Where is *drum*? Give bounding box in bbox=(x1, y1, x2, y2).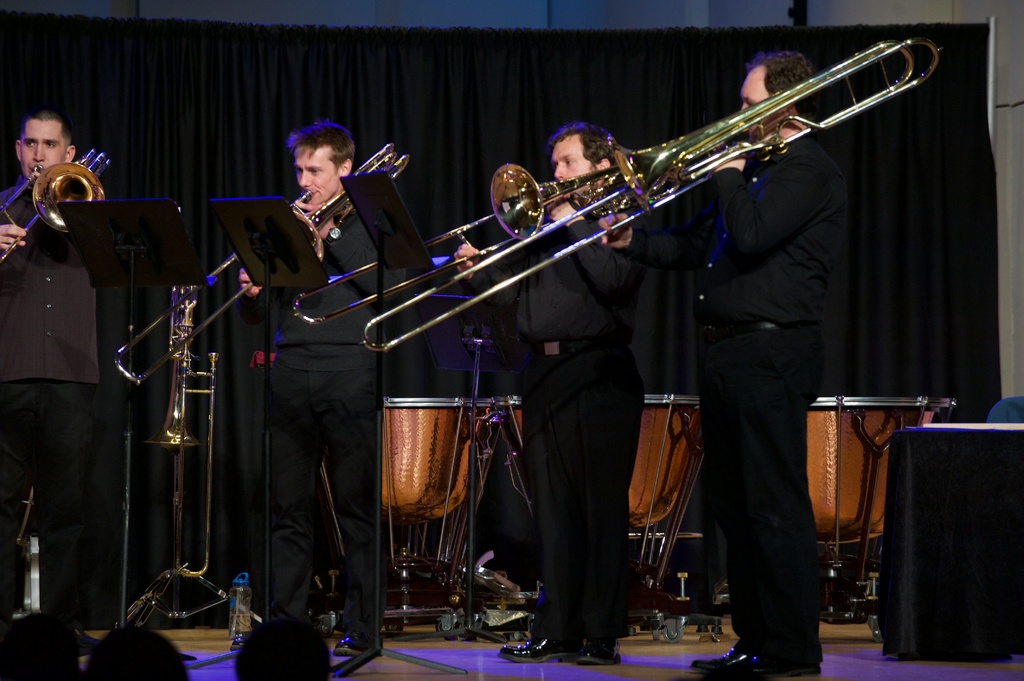
bbox=(494, 393, 705, 643).
